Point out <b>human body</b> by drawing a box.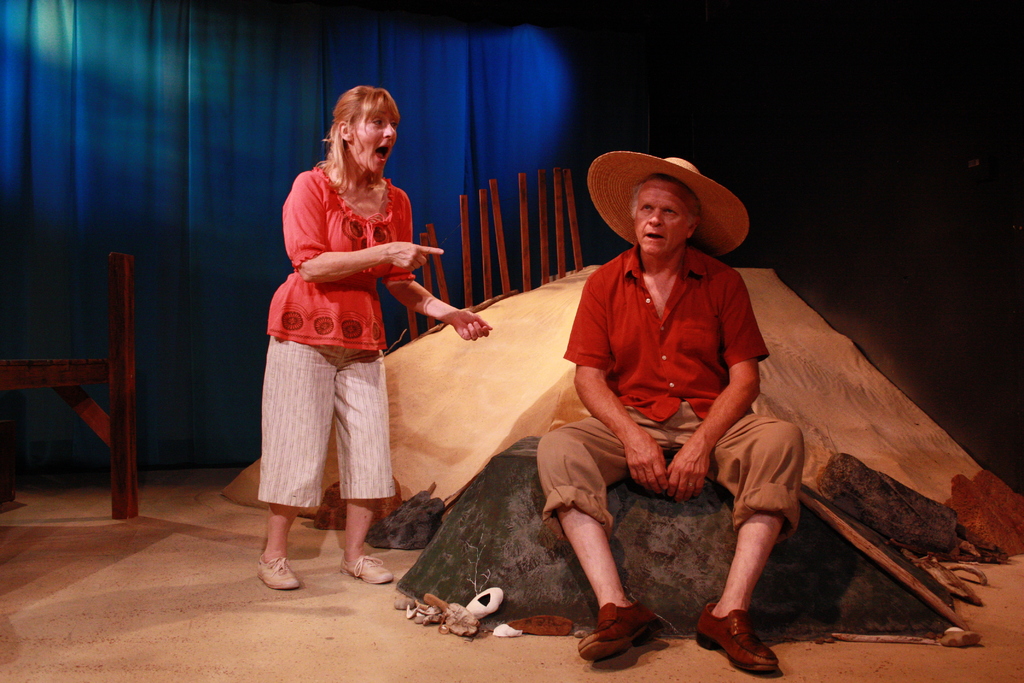
pyautogui.locateOnScreen(249, 125, 447, 569).
